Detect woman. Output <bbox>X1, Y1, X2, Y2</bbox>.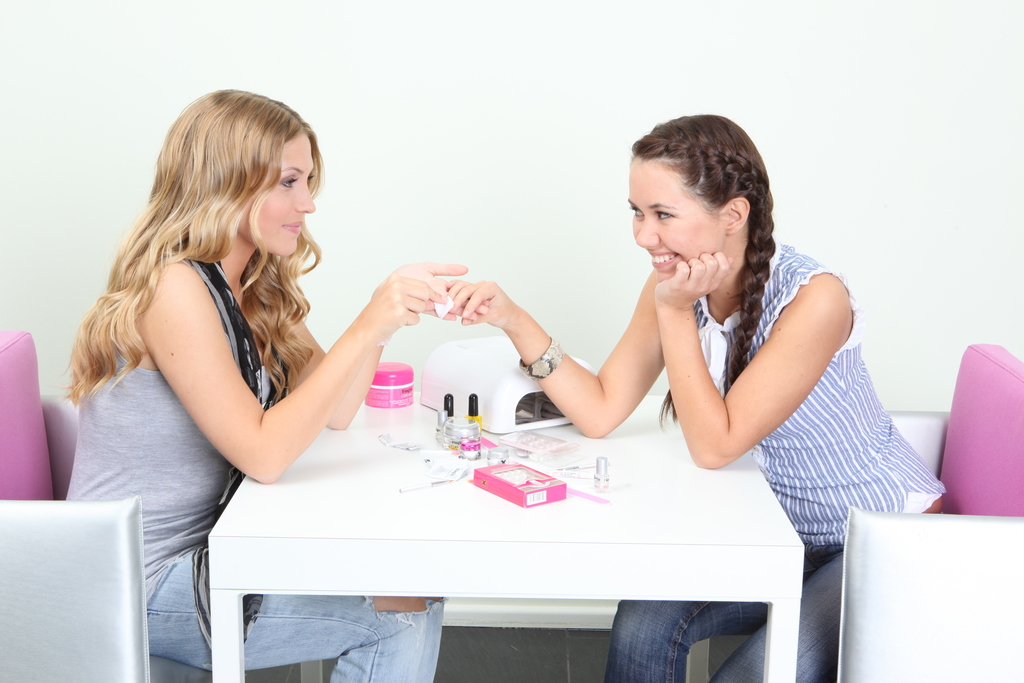
<bbox>439, 112, 954, 682</bbox>.
